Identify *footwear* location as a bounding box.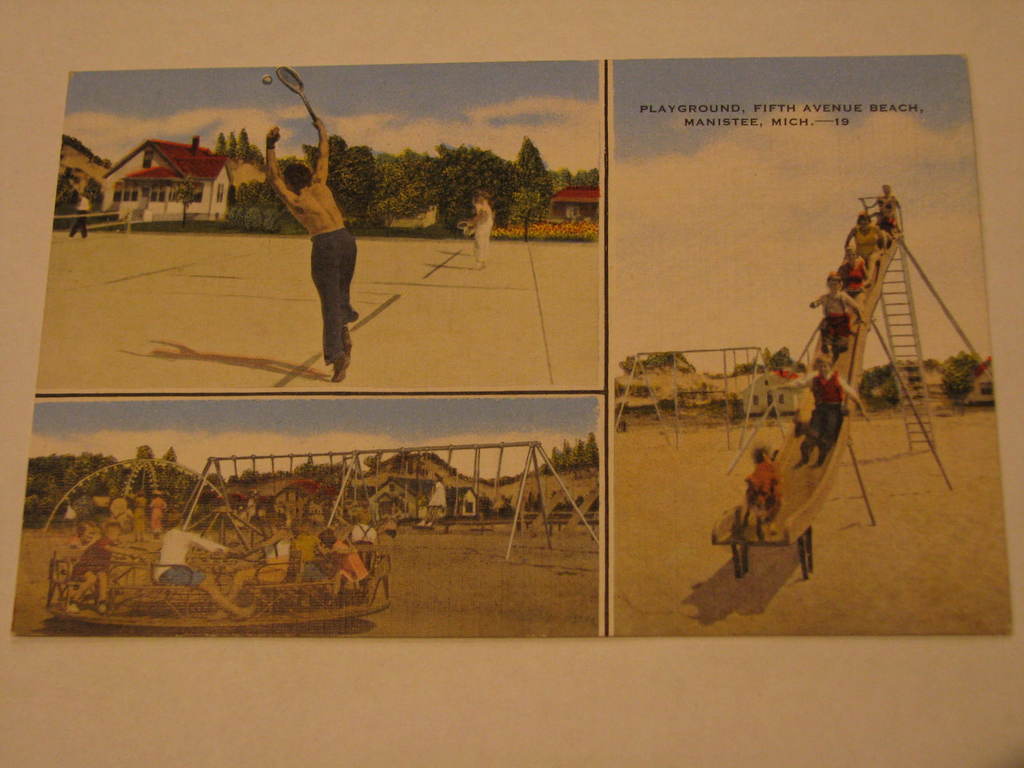
detection(801, 440, 812, 463).
